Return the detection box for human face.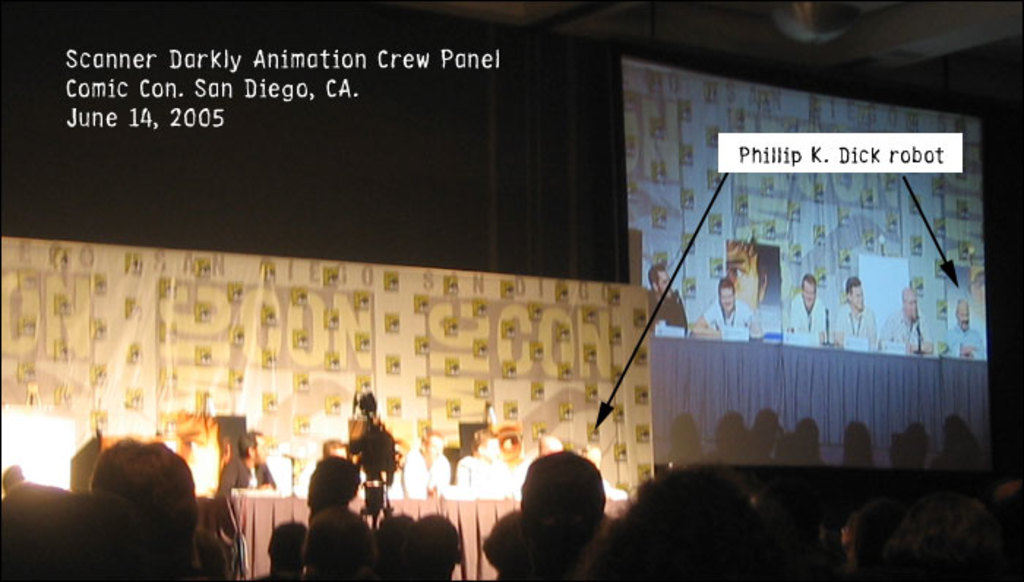
[723,282,736,311].
